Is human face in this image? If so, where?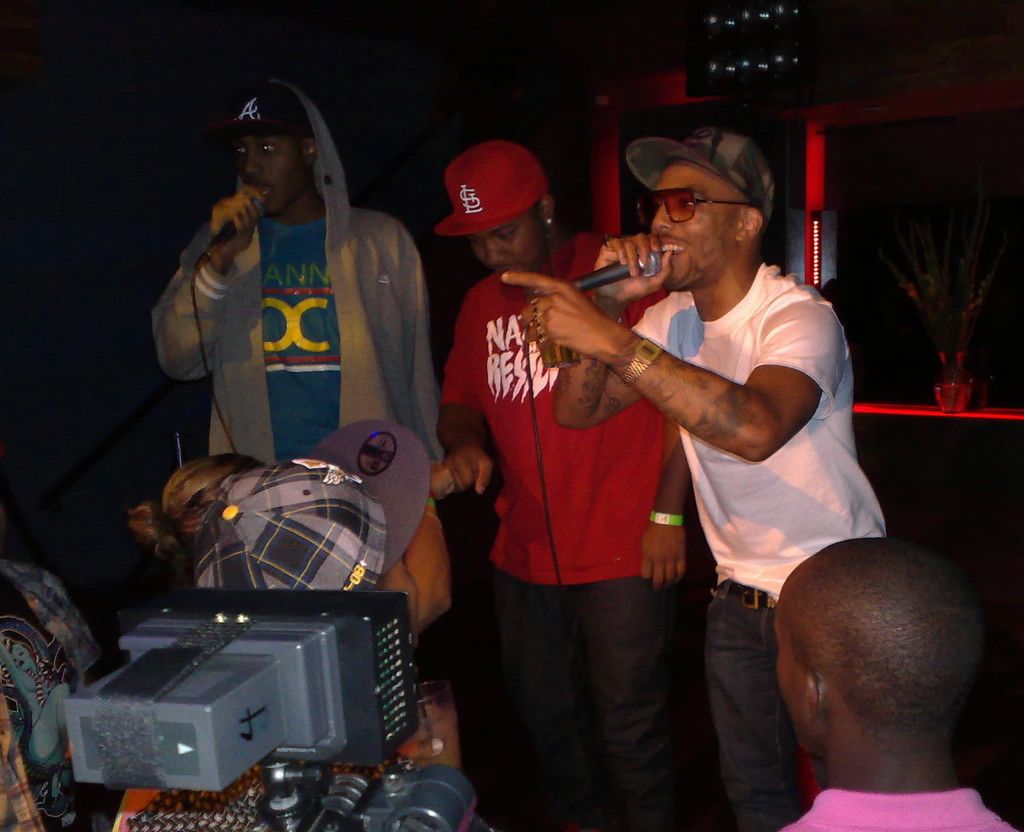
Yes, at box=[771, 607, 810, 752].
